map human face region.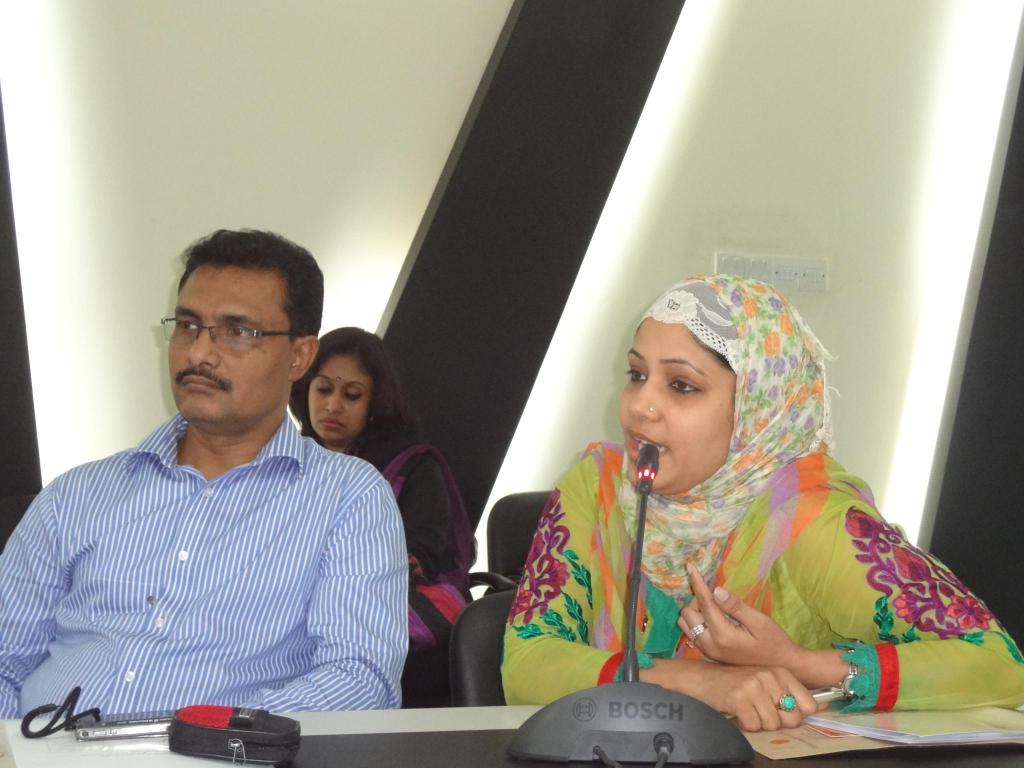
Mapped to [308,353,369,443].
